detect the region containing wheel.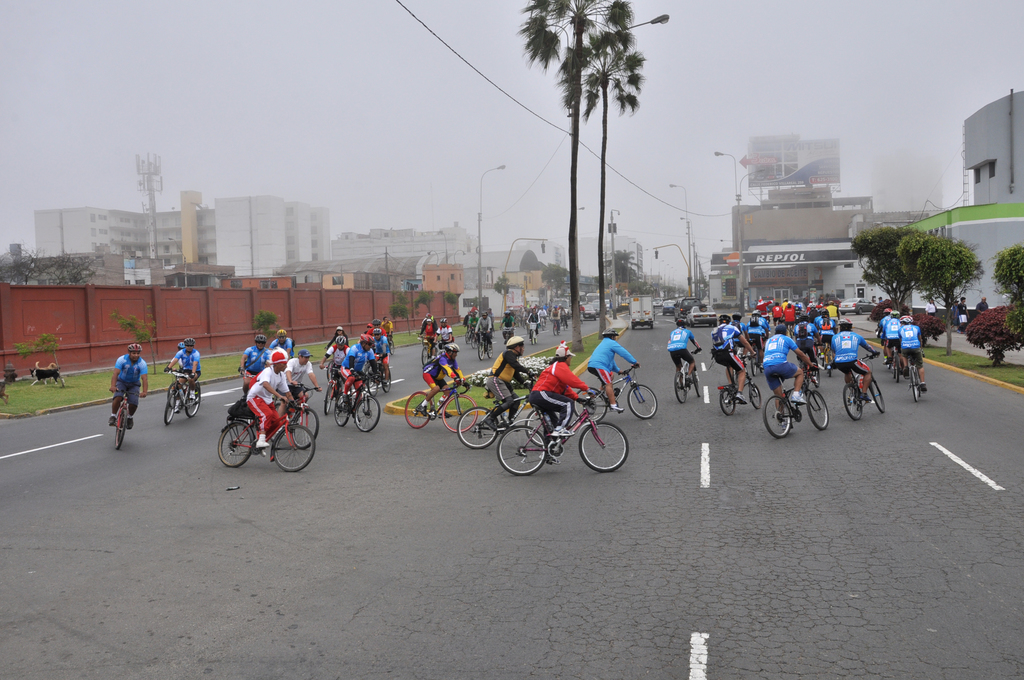
left=762, top=394, right=787, bottom=438.
